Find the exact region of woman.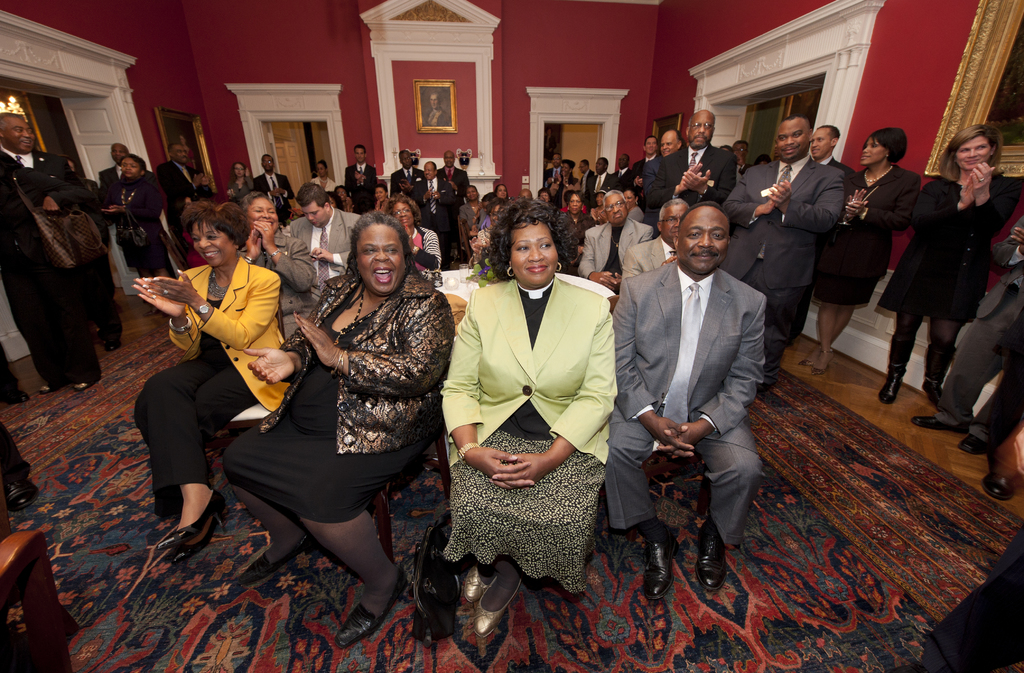
Exact region: select_region(369, 177, 388, 220).
